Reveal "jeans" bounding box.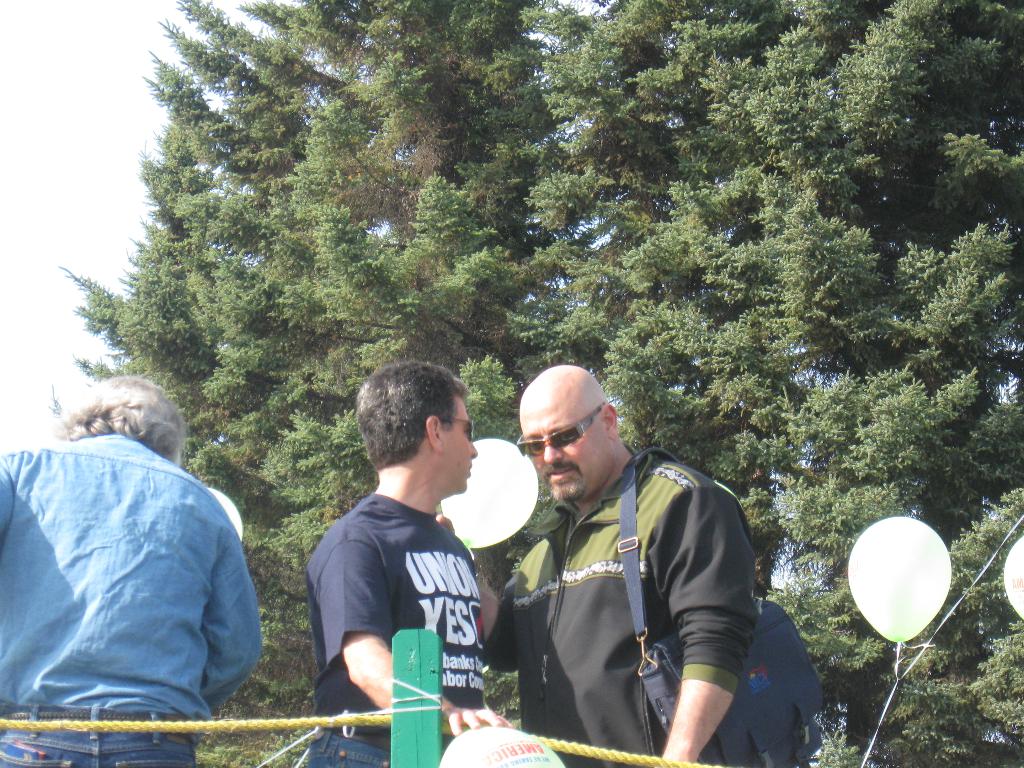
Revealed: 3:702:198:766.
